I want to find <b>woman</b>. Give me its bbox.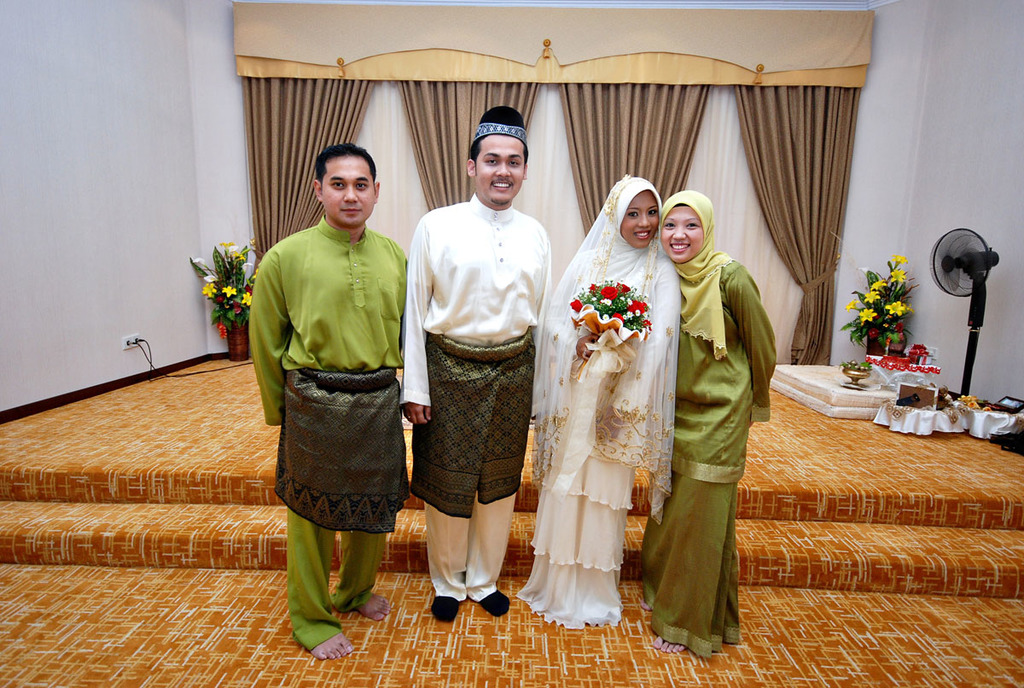
530 143 671 644.
